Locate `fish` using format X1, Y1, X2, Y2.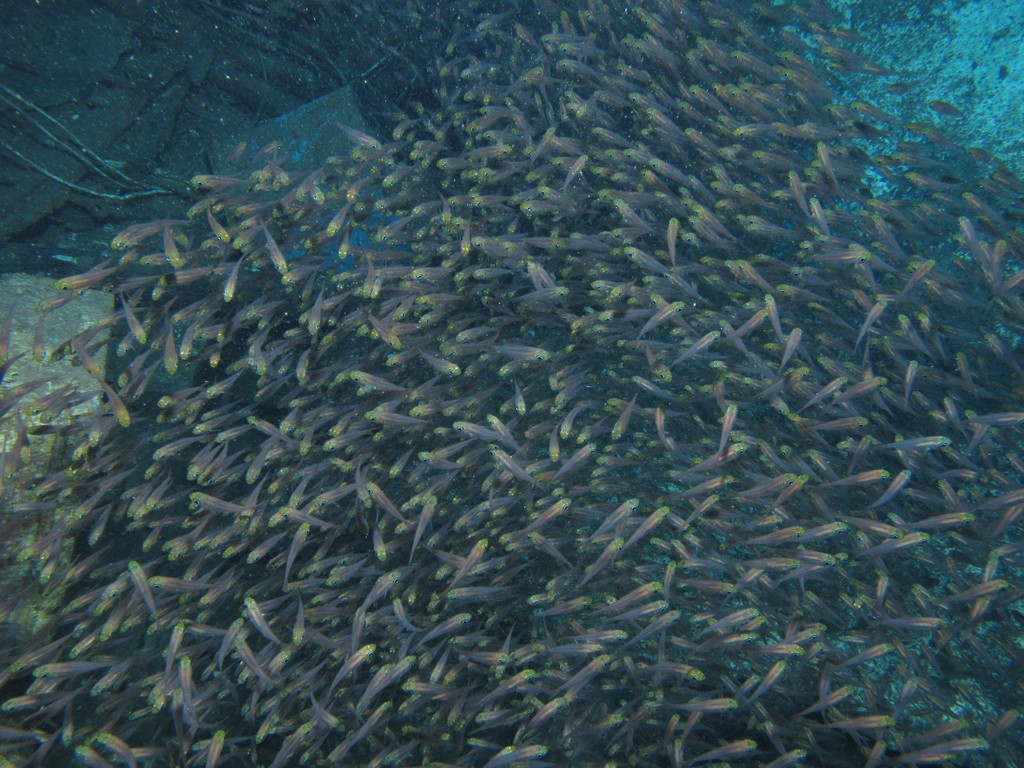
550, 654, 613, 698.
